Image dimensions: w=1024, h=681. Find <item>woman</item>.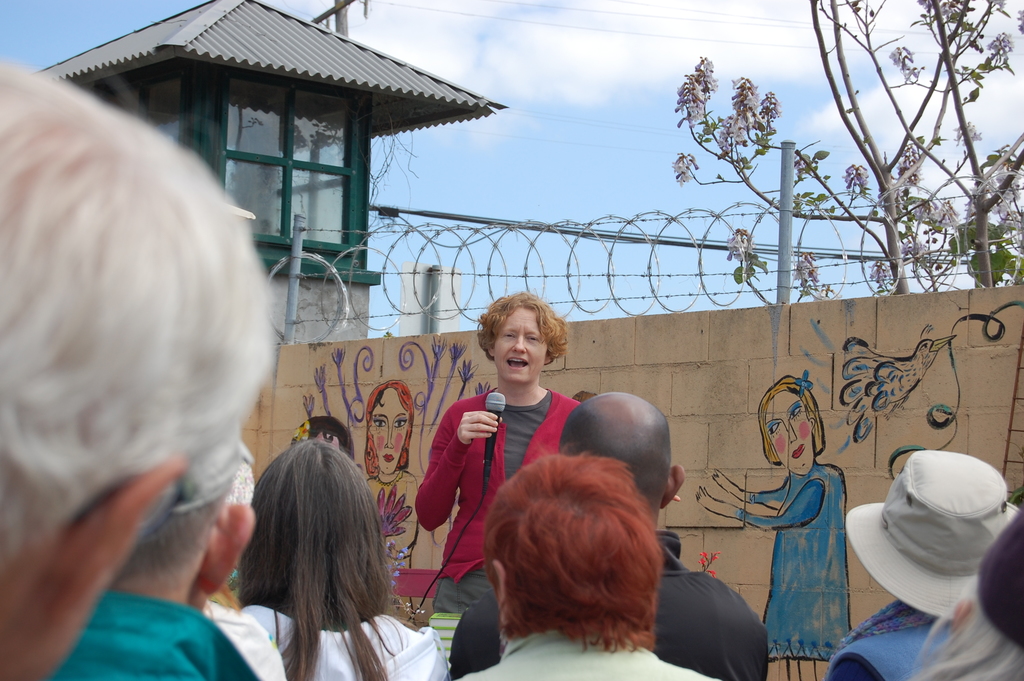
x1=235, y1=428, x2=458, y2=680.
